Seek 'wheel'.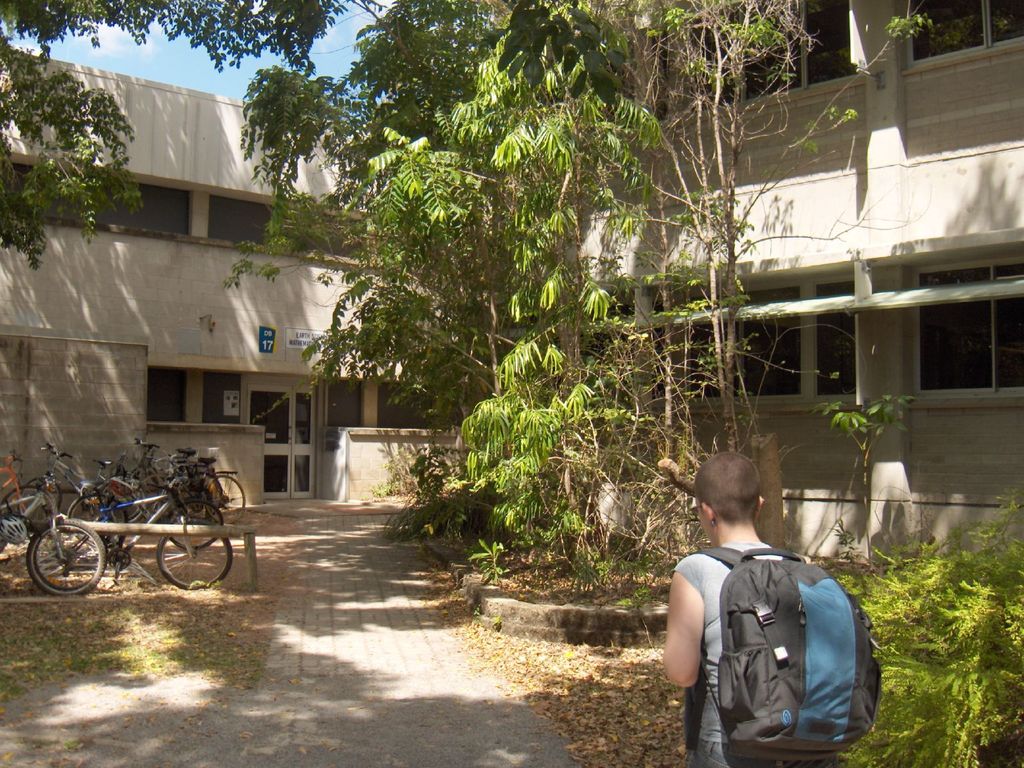
locate(61, 495, 136, 550).
